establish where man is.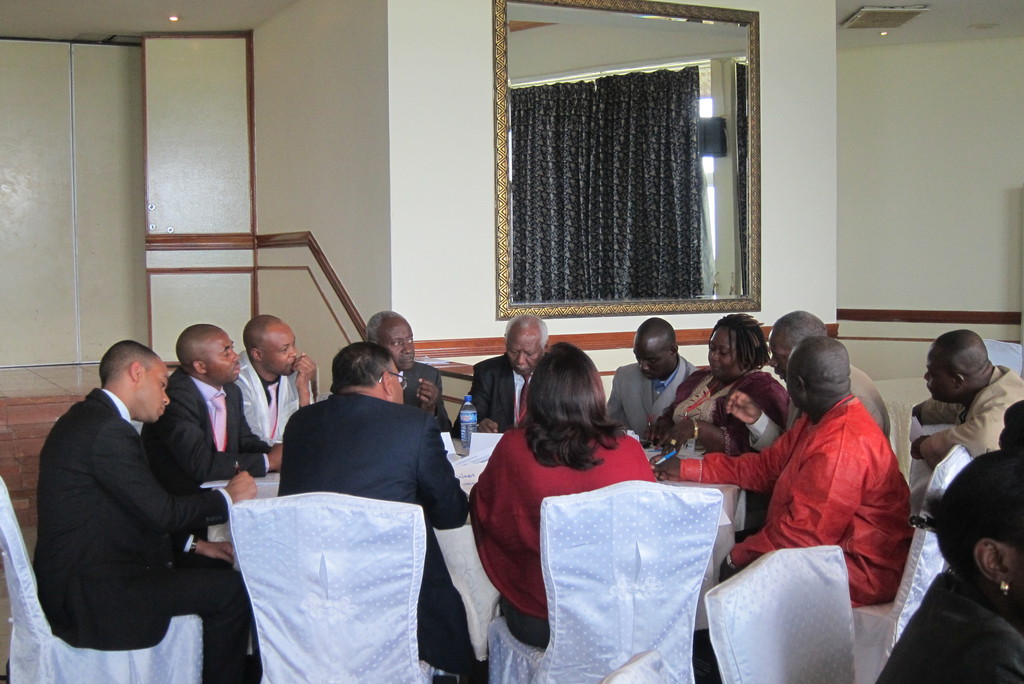
Established at left=719, top=305, right=895, bottom=456.
